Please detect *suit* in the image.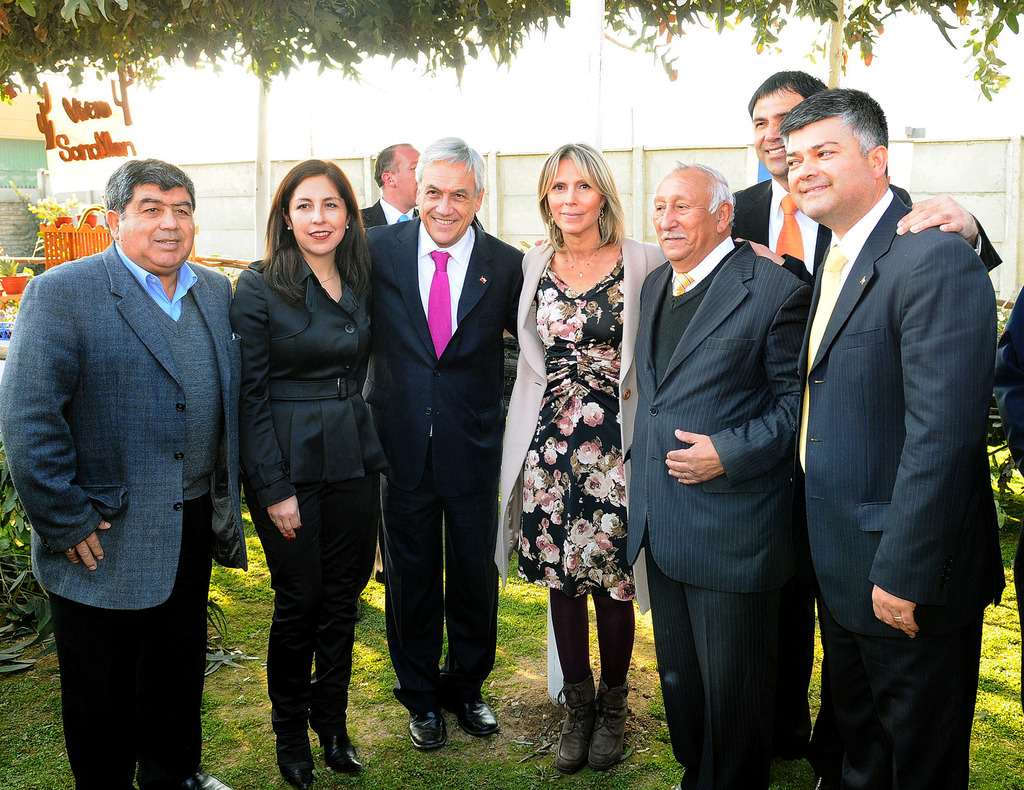
x1=999 y1=291 x2=1023 y2=714.
